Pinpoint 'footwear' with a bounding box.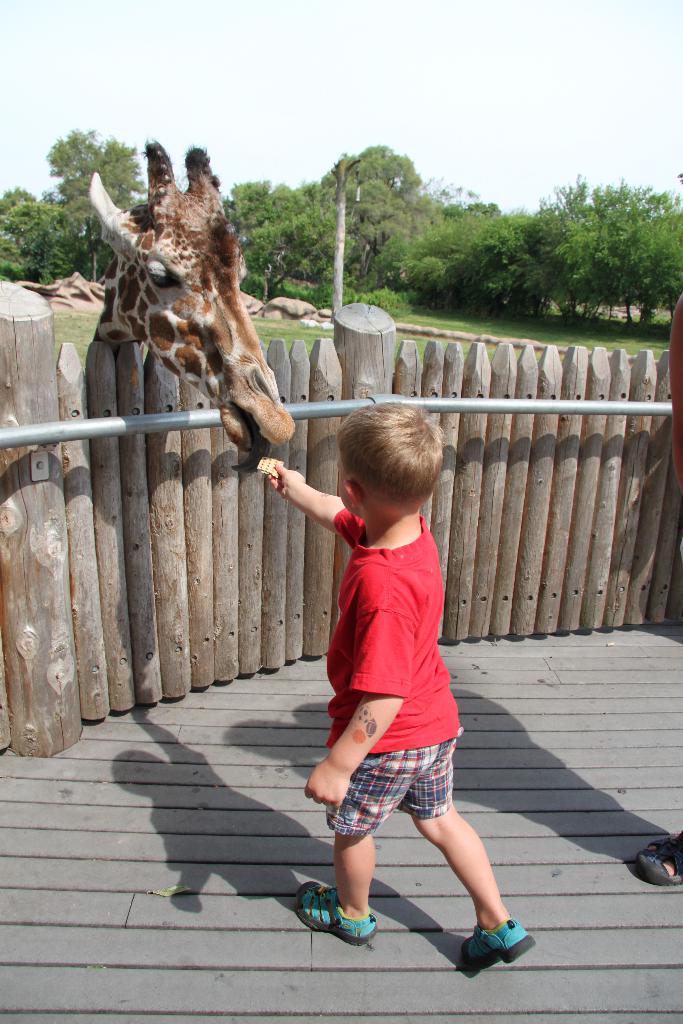
bbox=(457, 927, 538, 982).
